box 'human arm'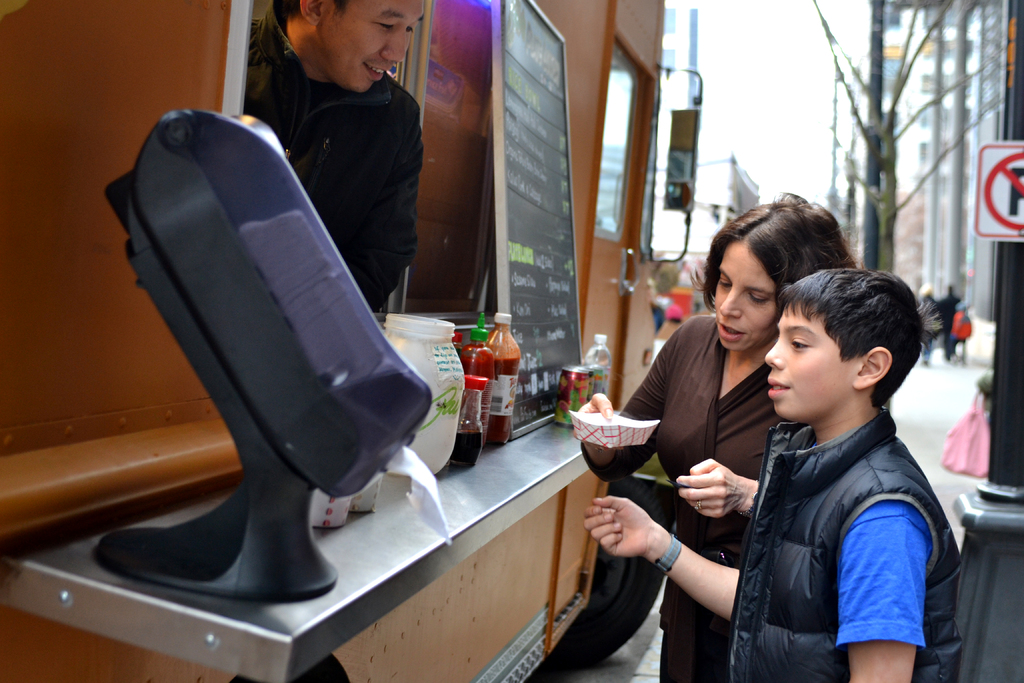
bbox(666, 445, 764, 514)
